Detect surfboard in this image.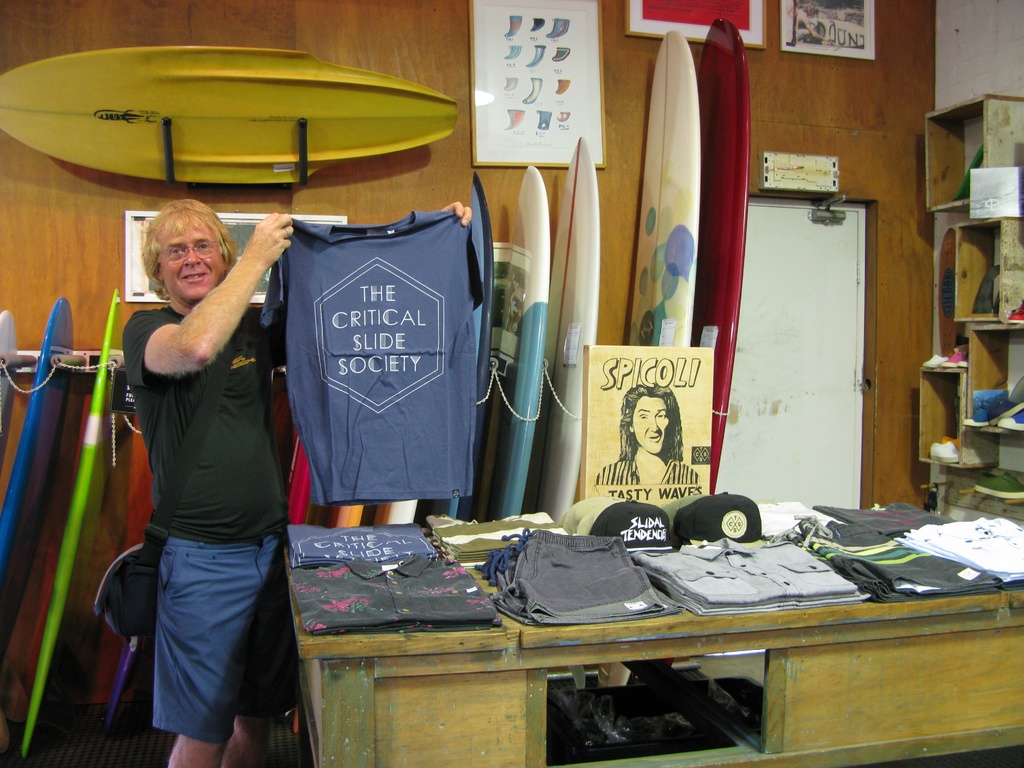
Detection: <region>330, 505, 370, 534</region>.
